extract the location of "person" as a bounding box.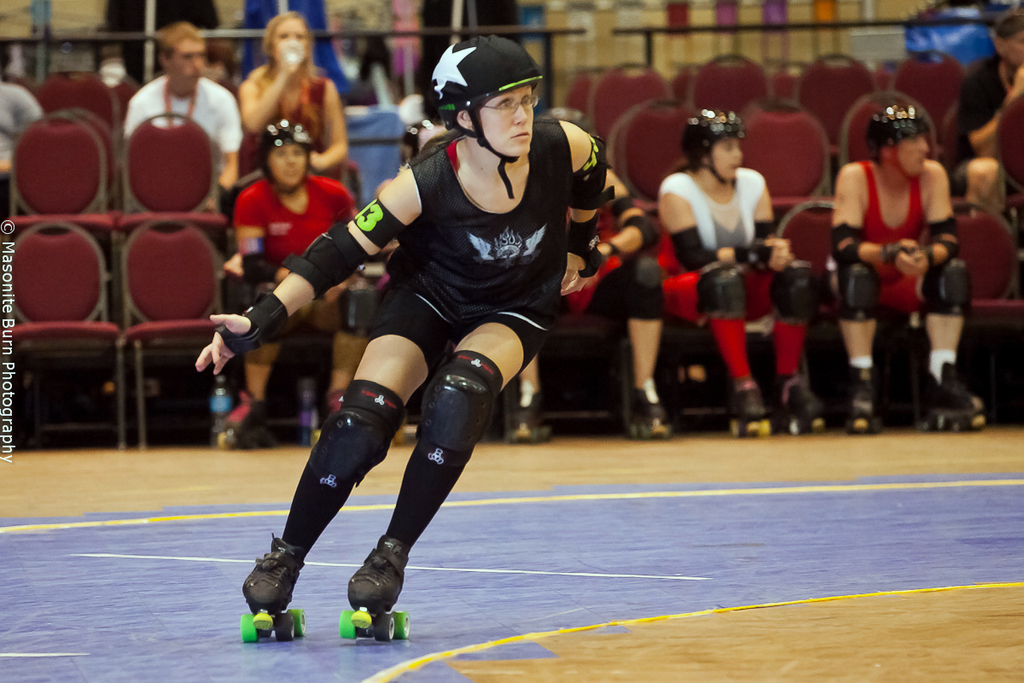
x1=210 y1=115 x2=376 y2=460.
